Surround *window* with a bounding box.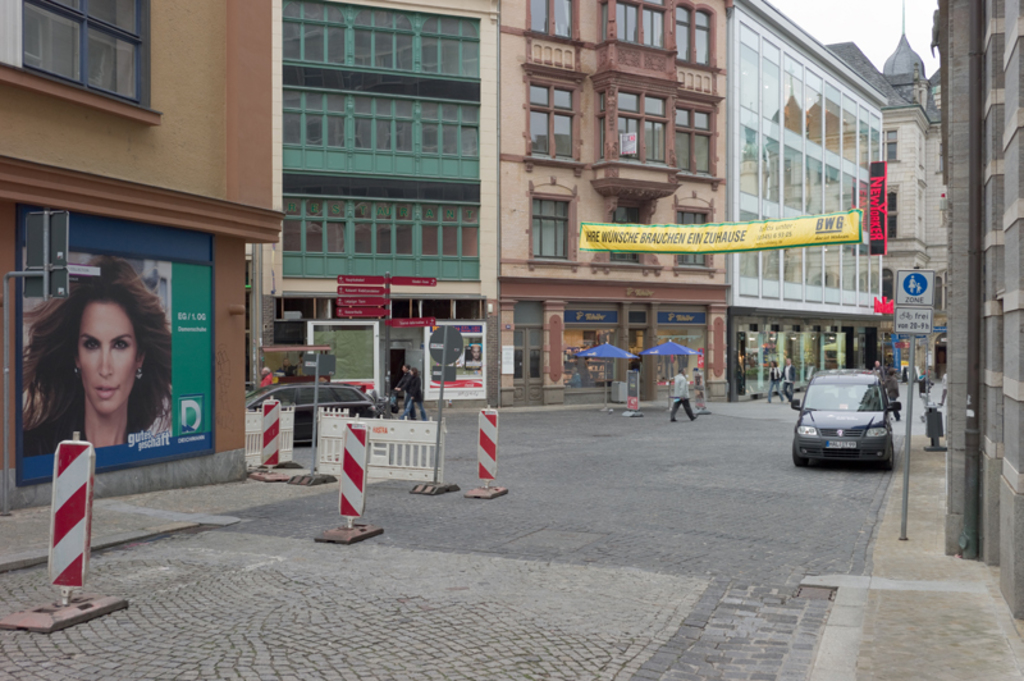
(806,154,824,214).
